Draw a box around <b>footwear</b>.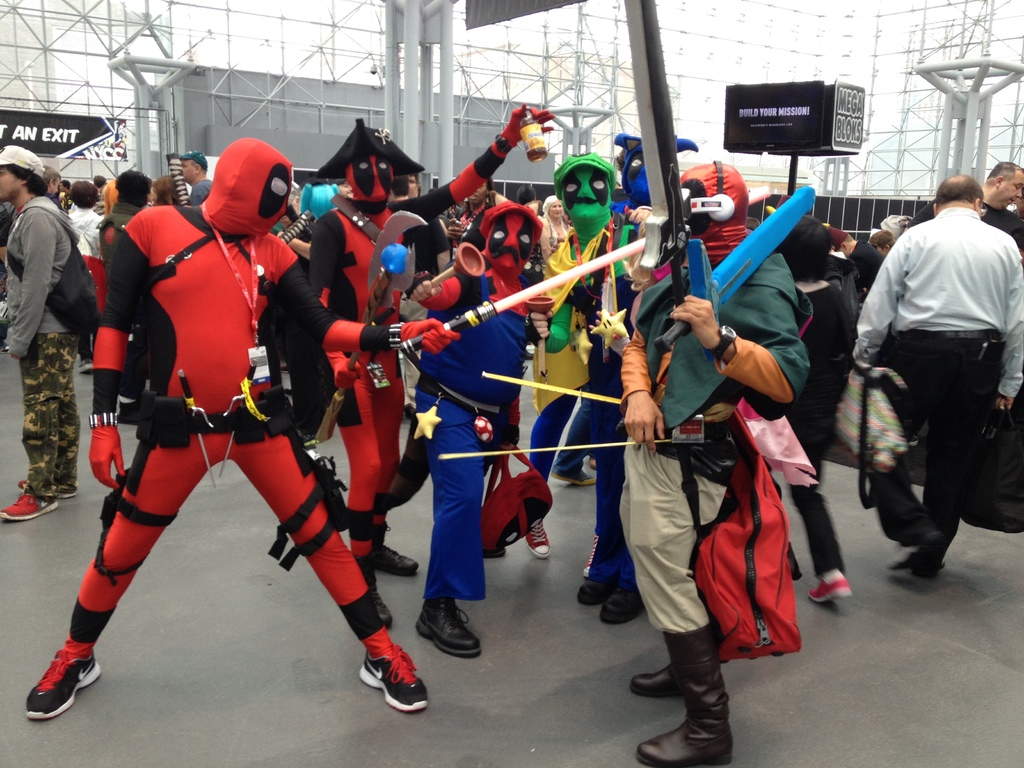
detection(376, 543, 419, 575).
